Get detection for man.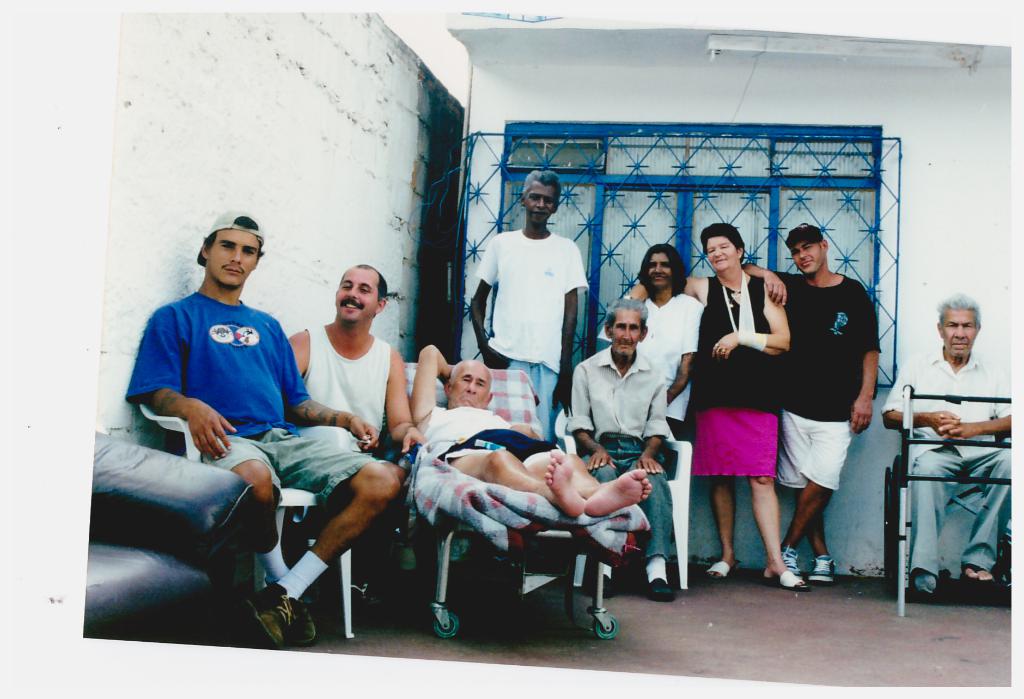
Detection: (874, 291, 1023, 596).
